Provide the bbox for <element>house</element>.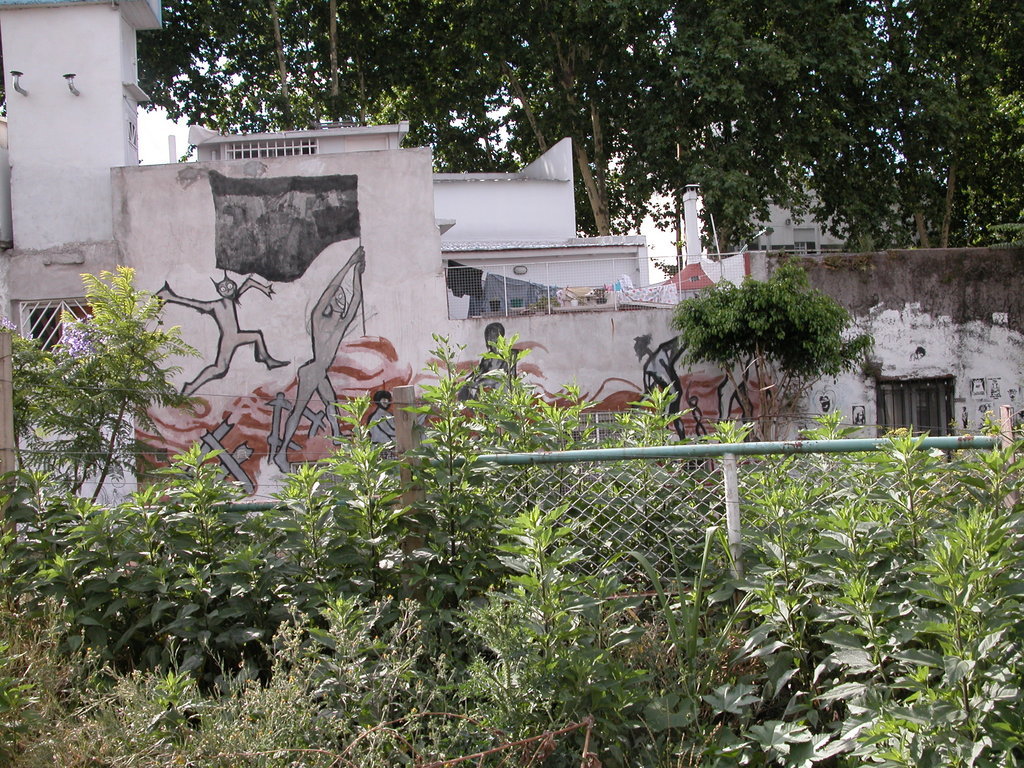
{"x1": 0, "y1": 0, "x2": 756, "y2": 501}.
